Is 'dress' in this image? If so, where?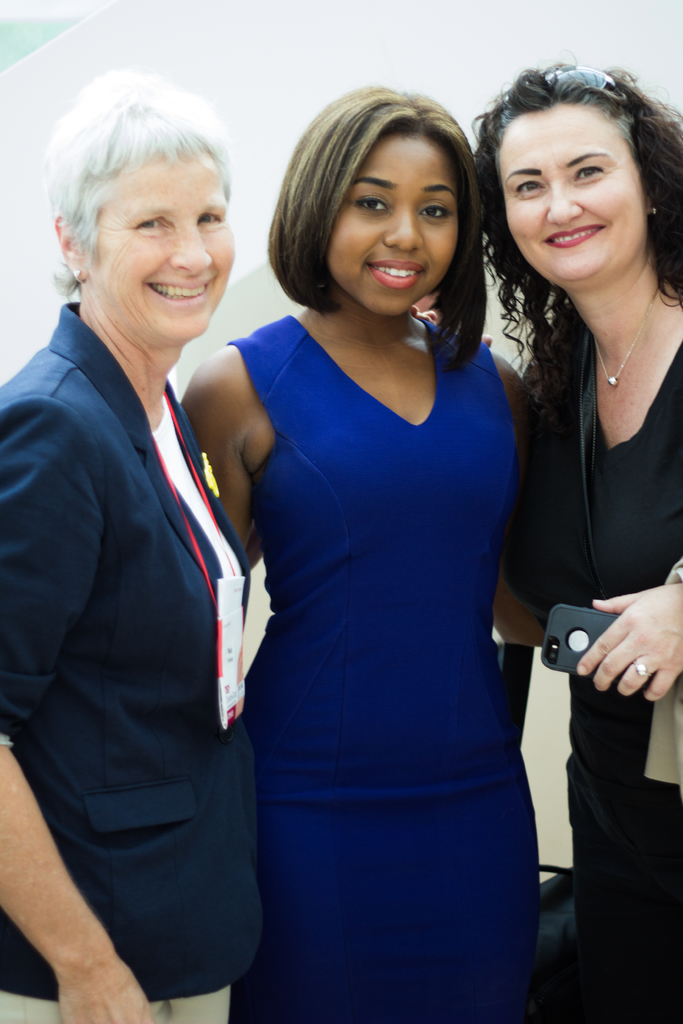
Yes, at box(234, 316, 546, 1020).
